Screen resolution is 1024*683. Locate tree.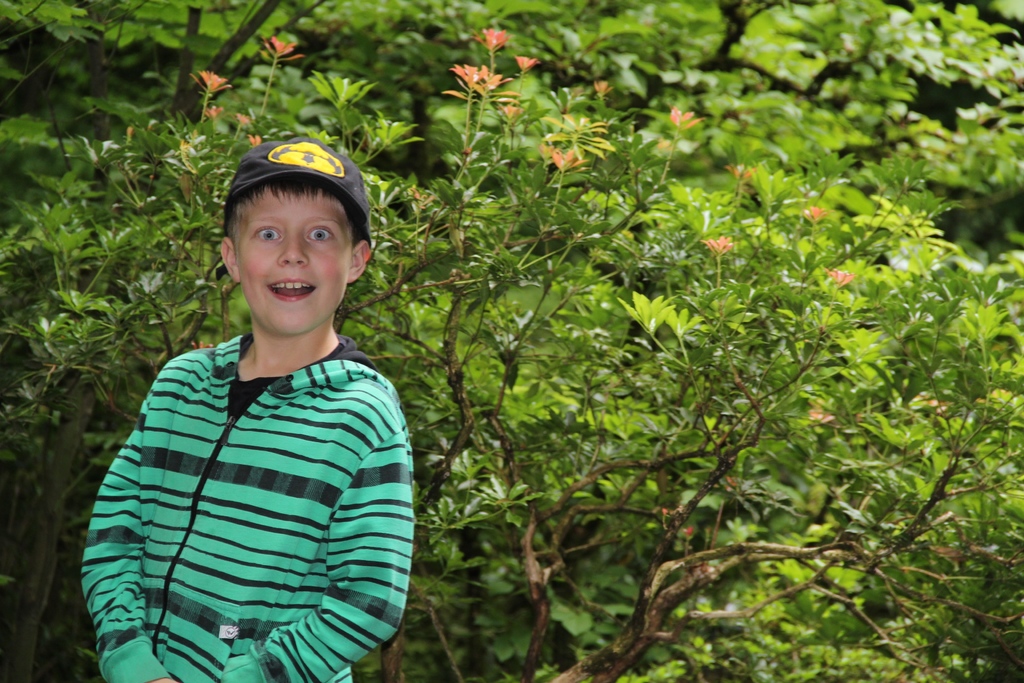
{"left": 0, "top": 0, "right": 1023, "bottom": 682}.
